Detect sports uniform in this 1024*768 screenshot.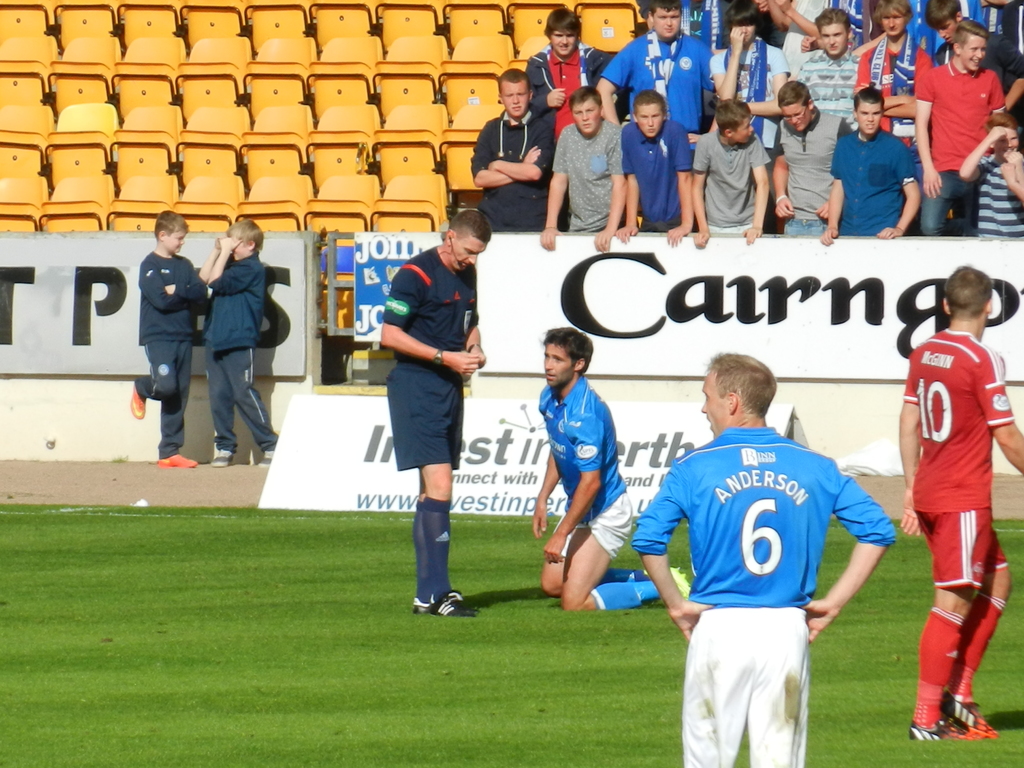
Detection: bbox(200, 262, 282, 456).
